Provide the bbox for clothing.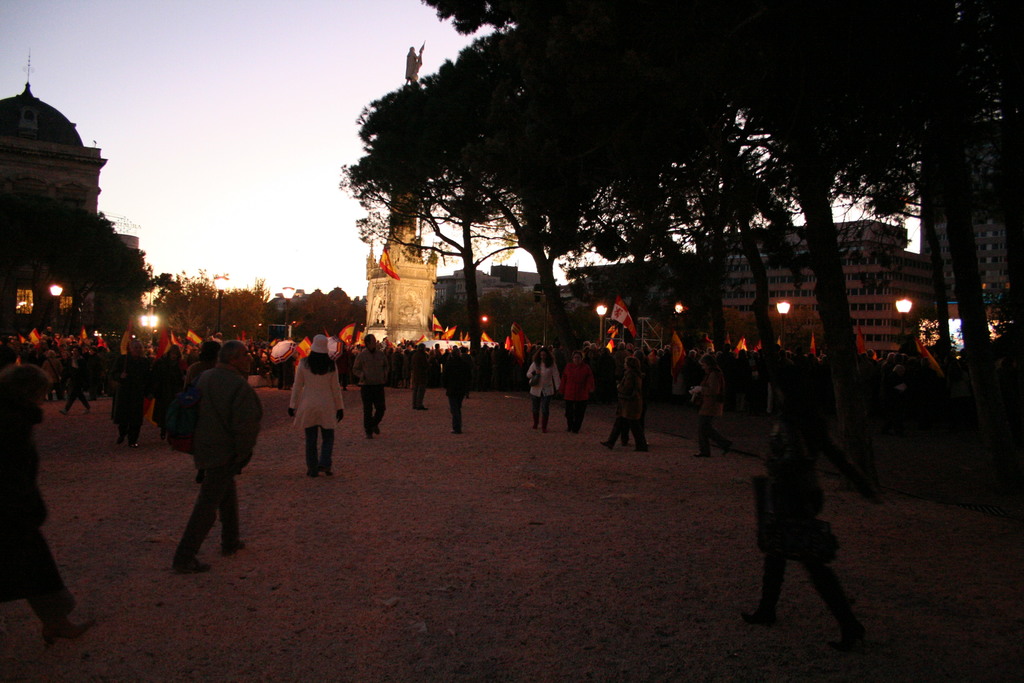
x1=443, y1=355, x2=472, y2=434.
